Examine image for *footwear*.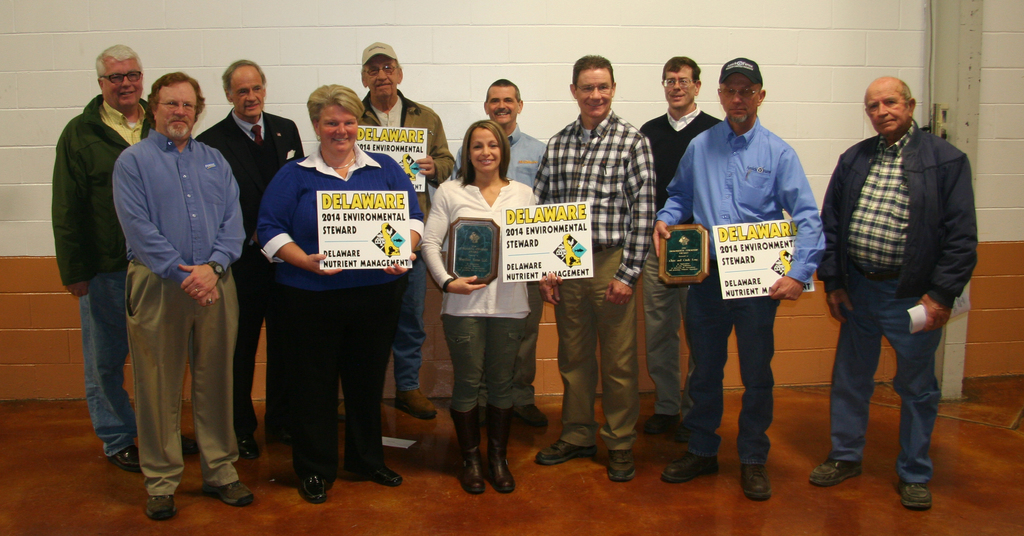
Examination result: (left=740, top=464, right=772, bottom=502).
